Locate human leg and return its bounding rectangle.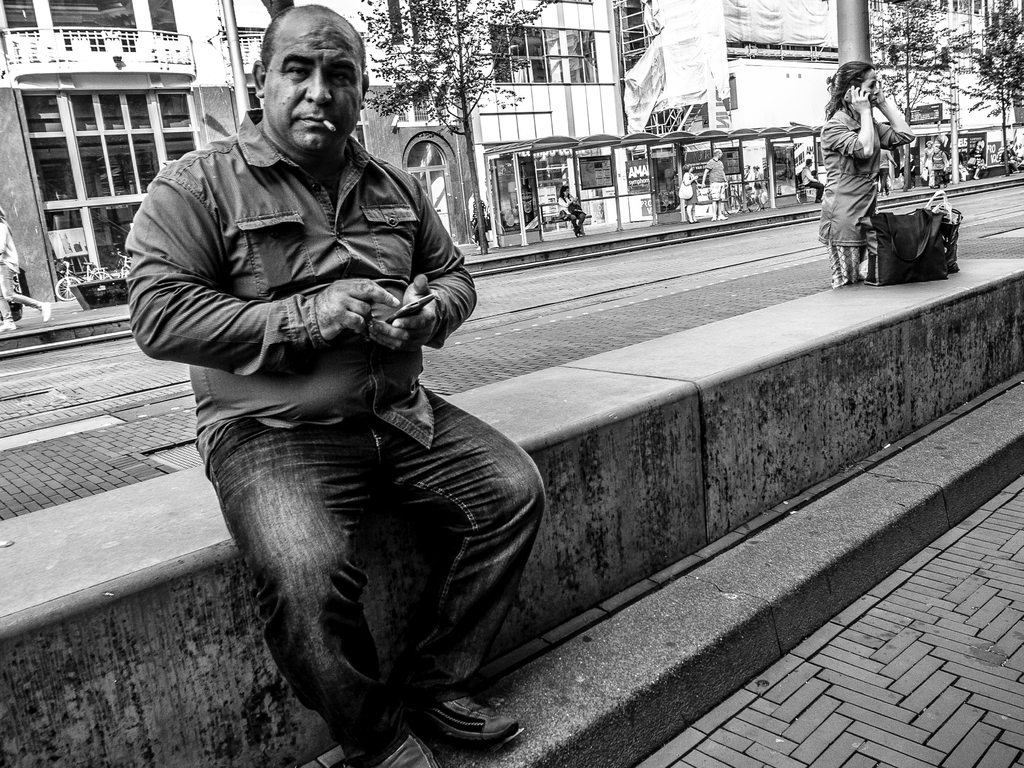
<region>200, 400, 373, 719</region>.
